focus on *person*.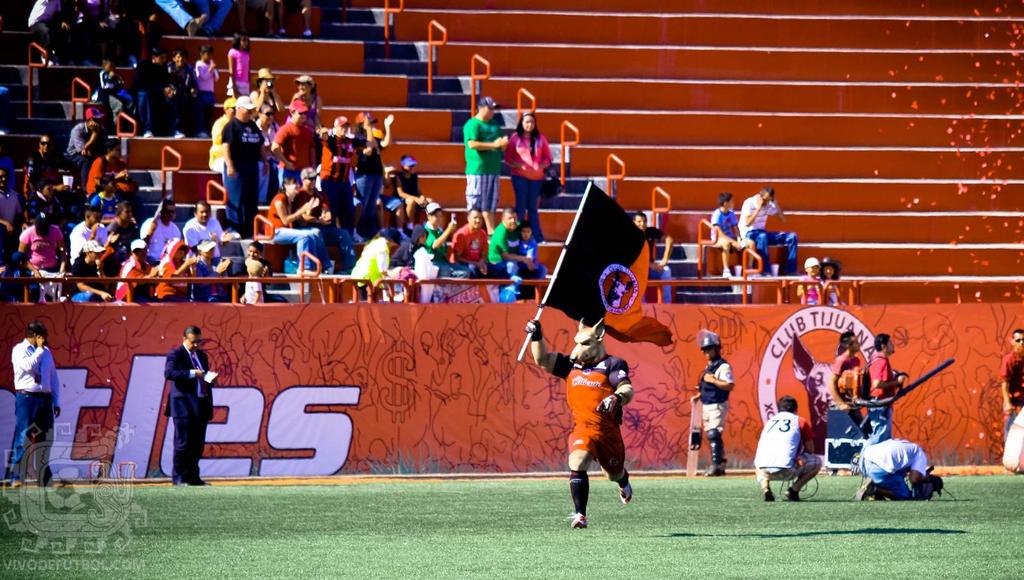
Focused at BBox(163, 322, 214, 489).
